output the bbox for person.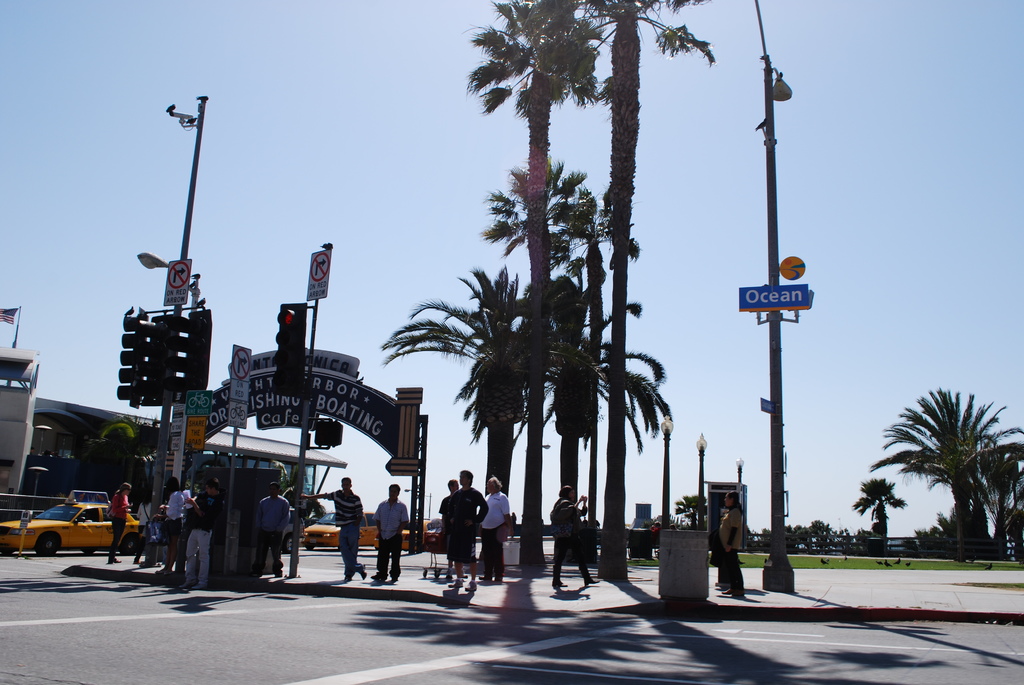
470/475/508/594.
